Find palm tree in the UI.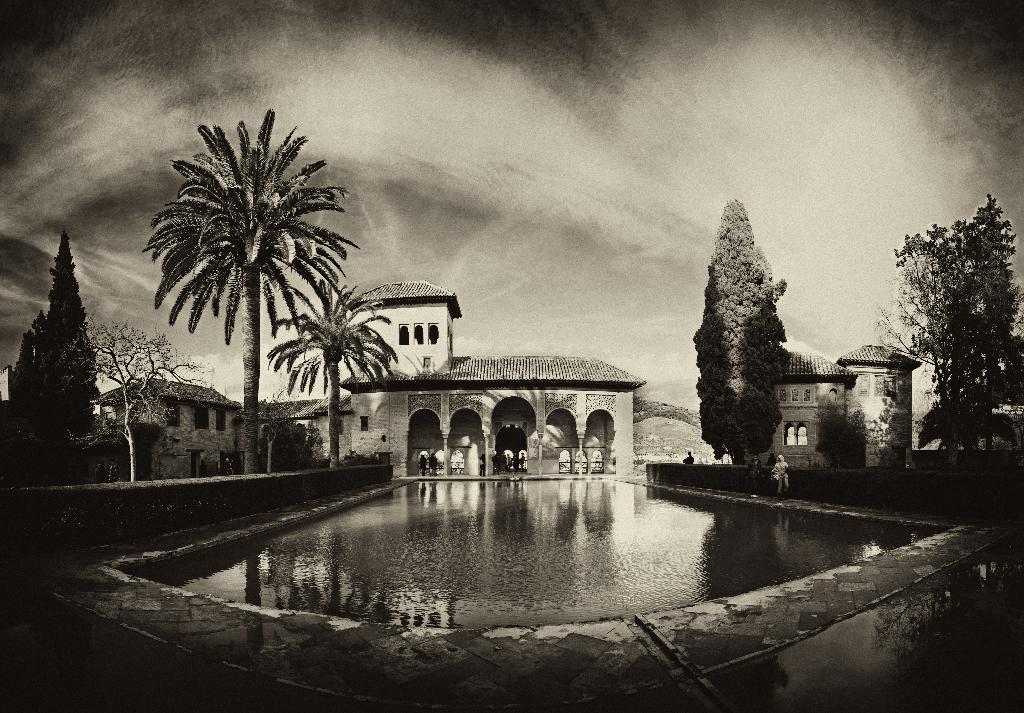
UI element at (x1=960, y1=233, x2=995, y2=401).
